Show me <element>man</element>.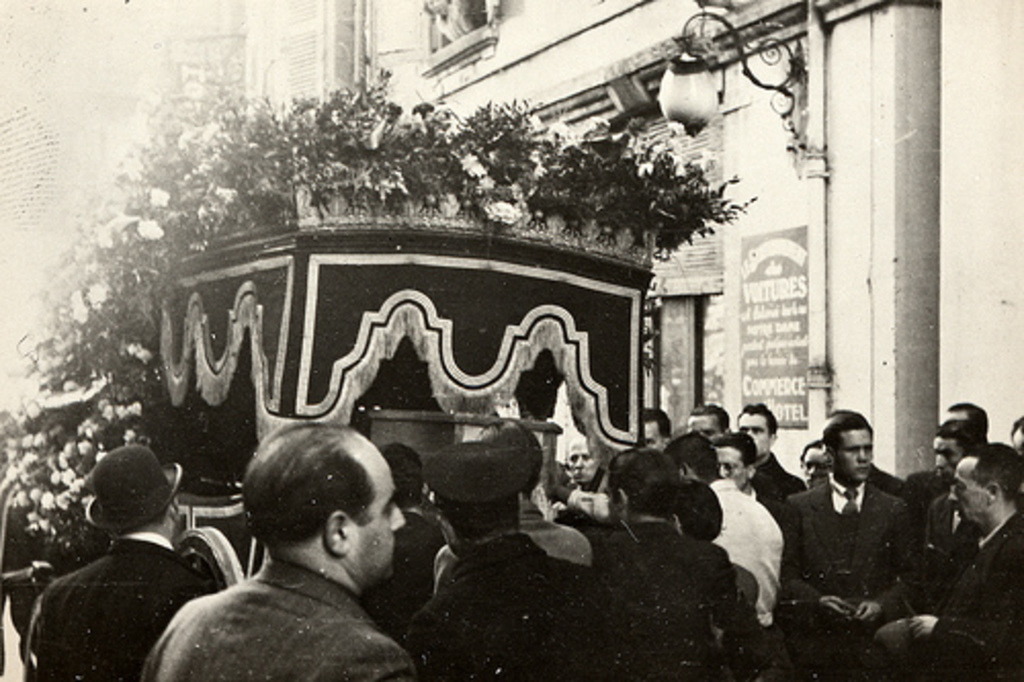
<element>man</element> is here: pyautogui.locateOnScreen(143, 428, 473, 680).
